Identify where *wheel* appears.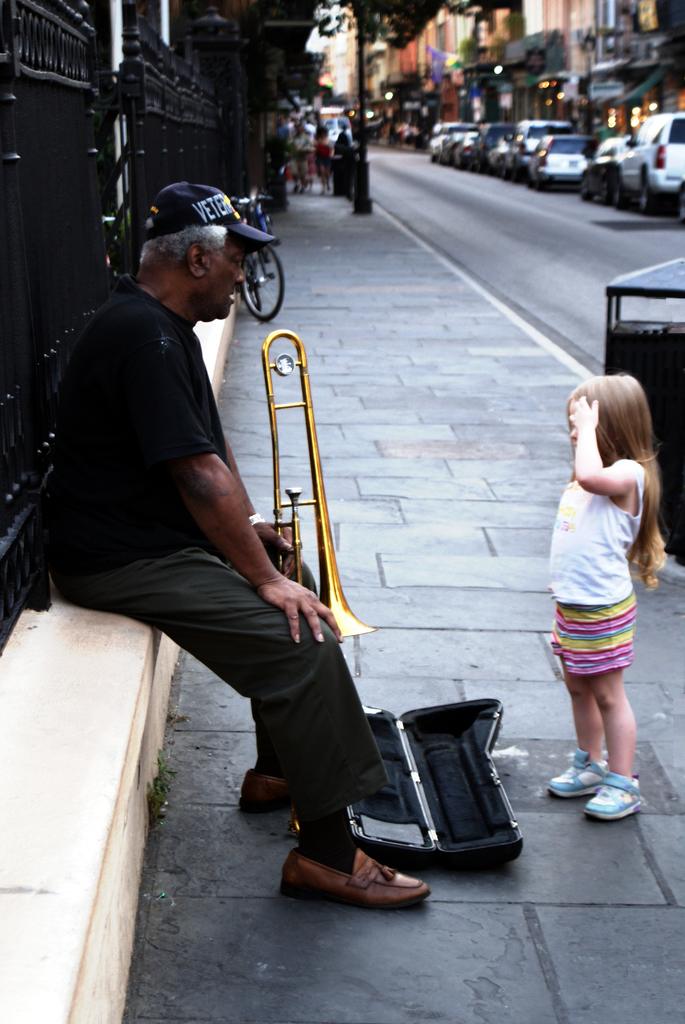
Appears at box=[512, 164, 518, 182].
